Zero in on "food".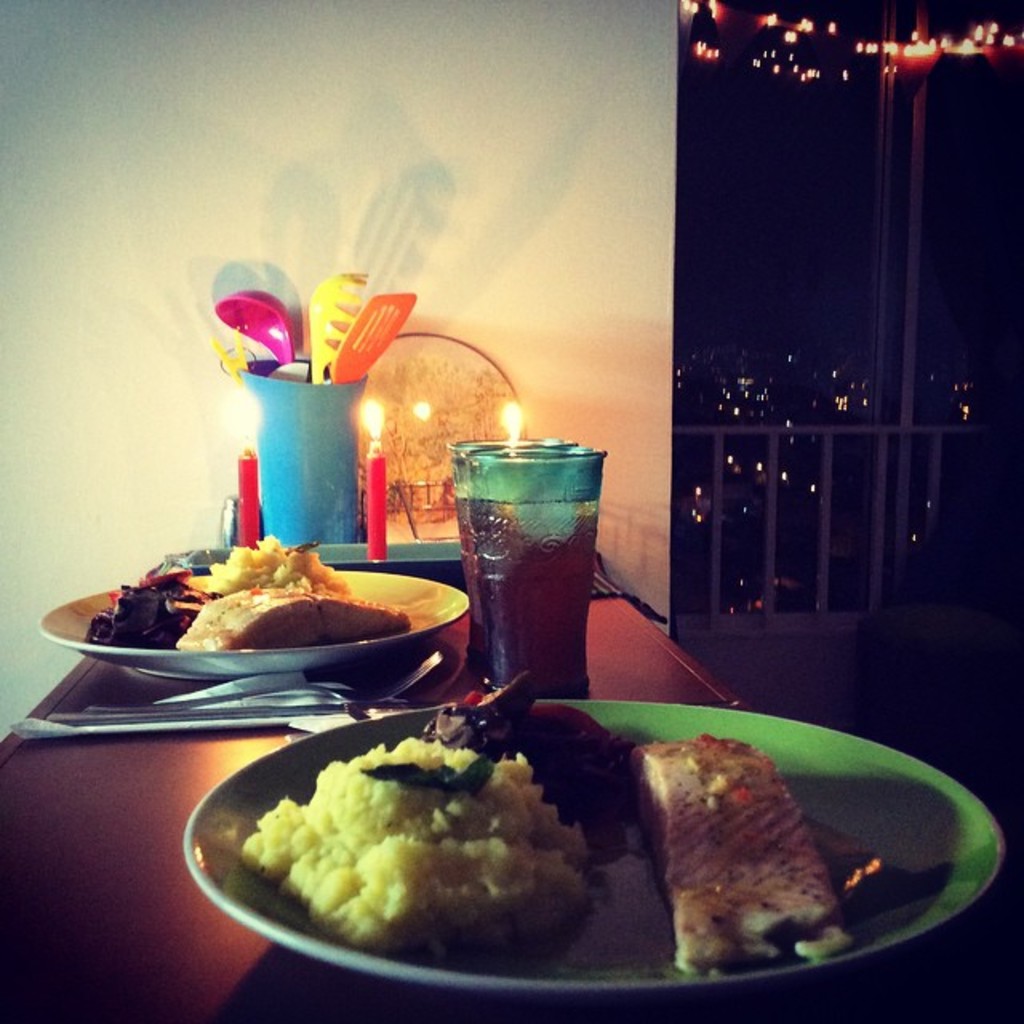
Zeroed in: <region>422, 674, 627, 830</region>.
